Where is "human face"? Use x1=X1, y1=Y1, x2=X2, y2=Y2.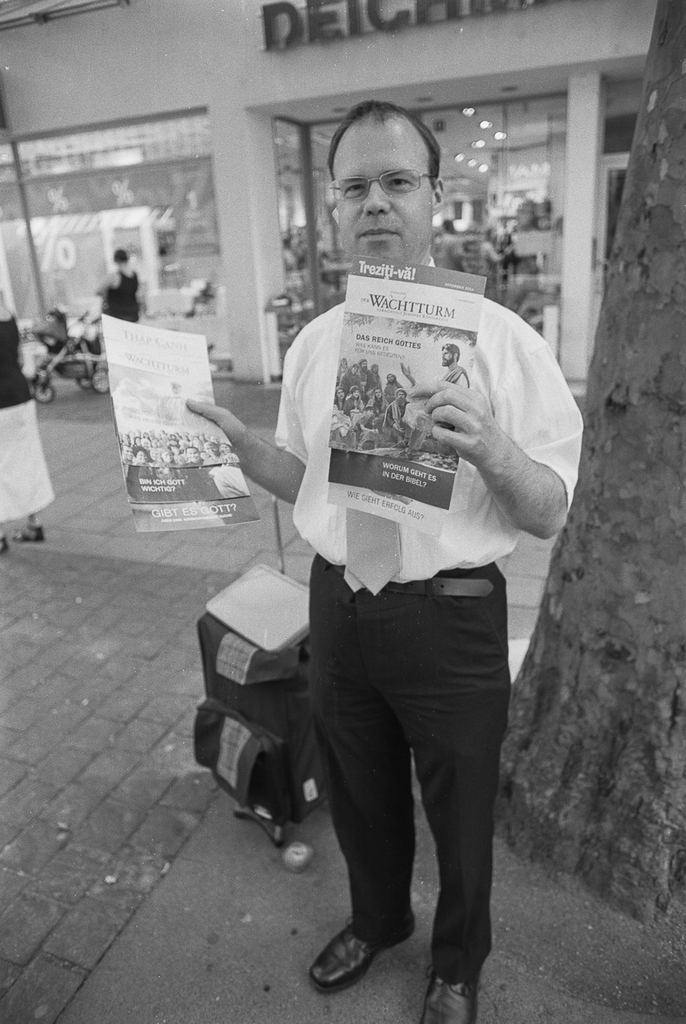
x1=333, y1=119, x2=432, y2=269.
